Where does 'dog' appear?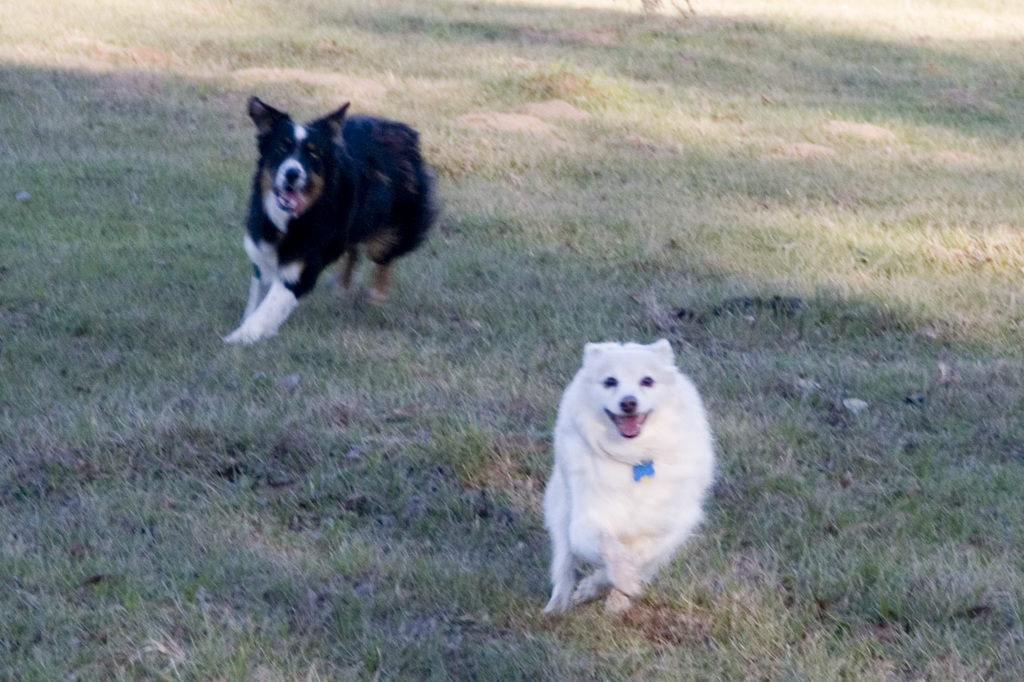
Appears at 220/96/440/344.
